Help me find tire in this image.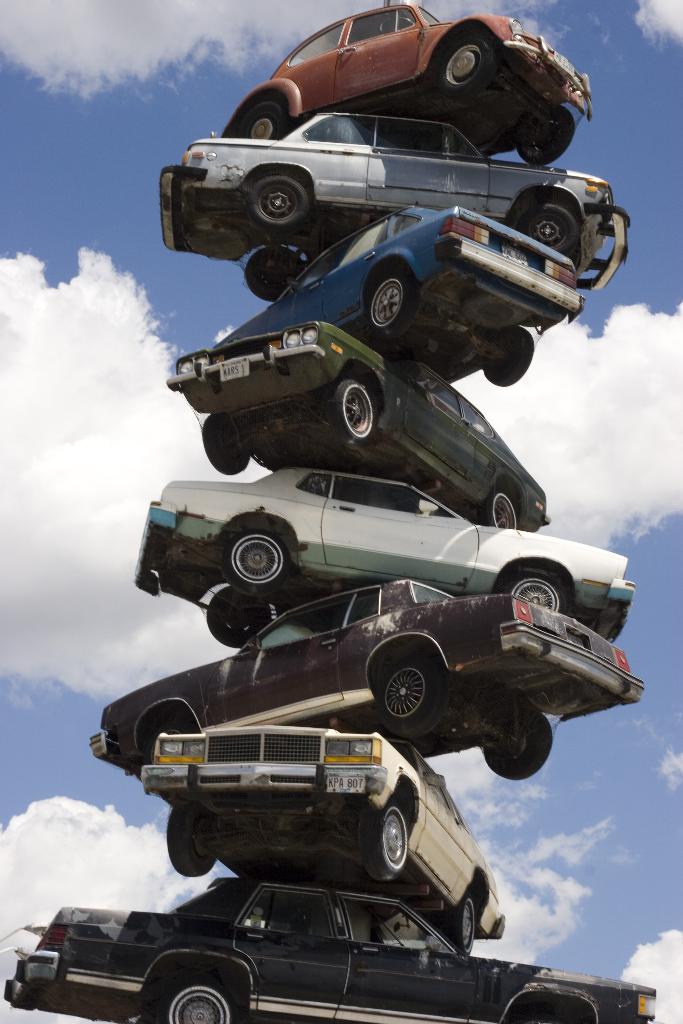
Found it: [left=243, top=248, right=298, bottom=302].
